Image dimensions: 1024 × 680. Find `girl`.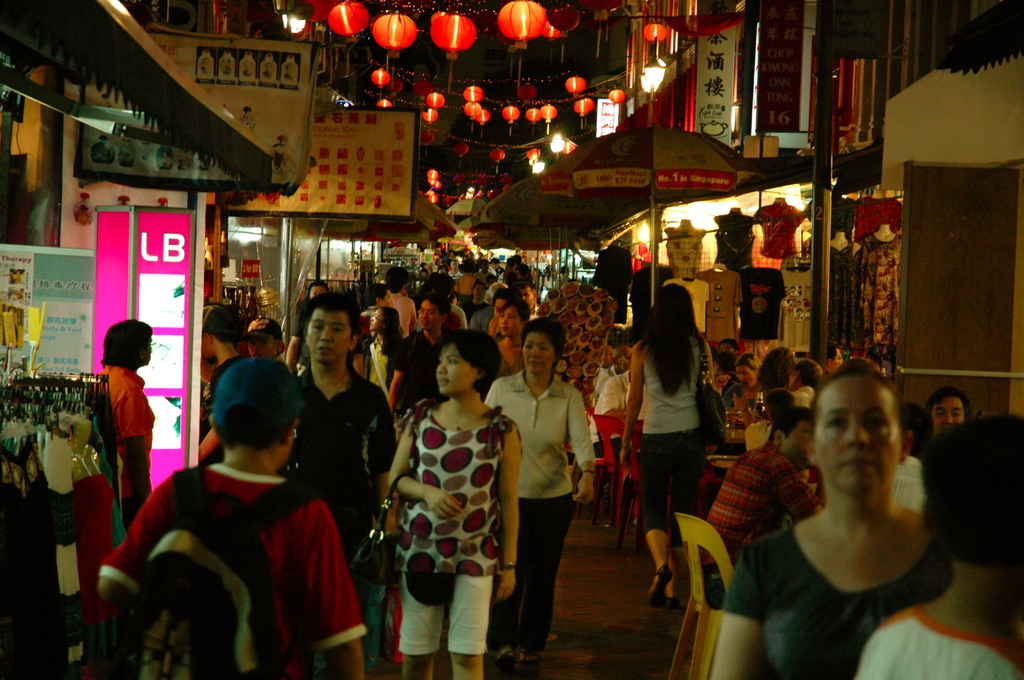
[376,333,525,679].
